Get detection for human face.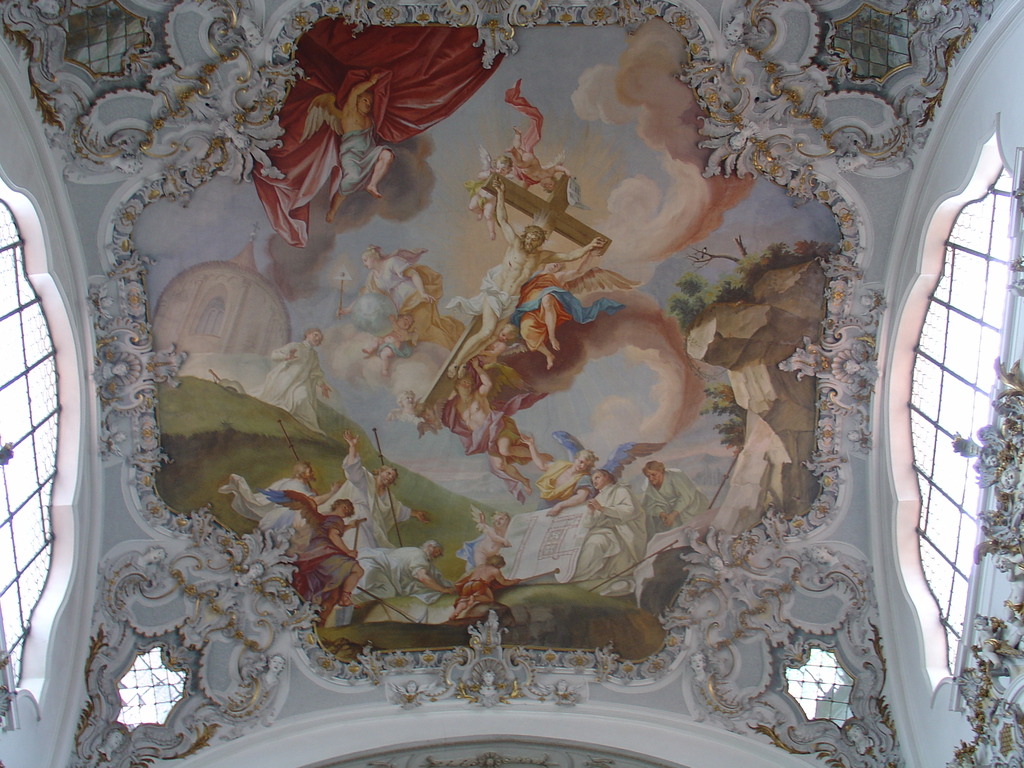
Detection: [x1=497, y1=329, x2=509, y2=341].
